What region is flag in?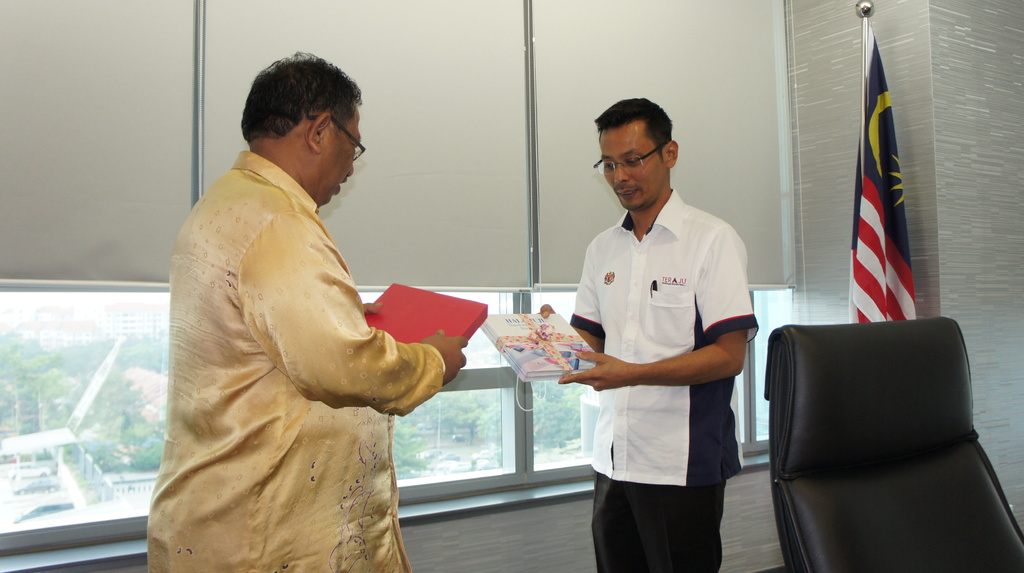
x1=838, y1=45, x2=924, y2=347.
